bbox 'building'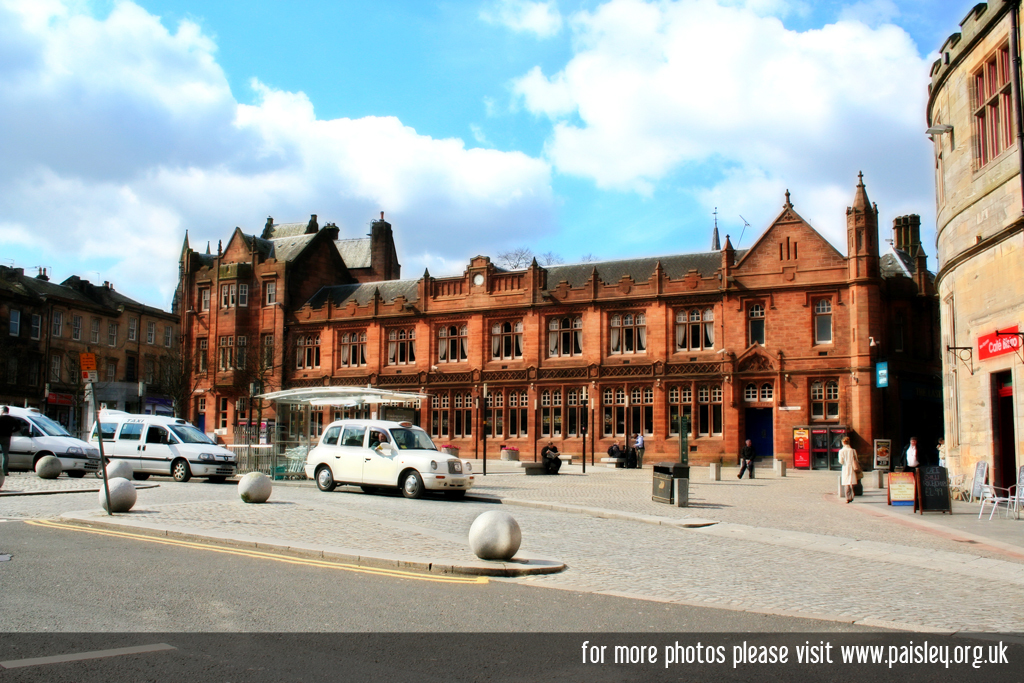
x1=921 y1=8 x2=1021 y2=501
